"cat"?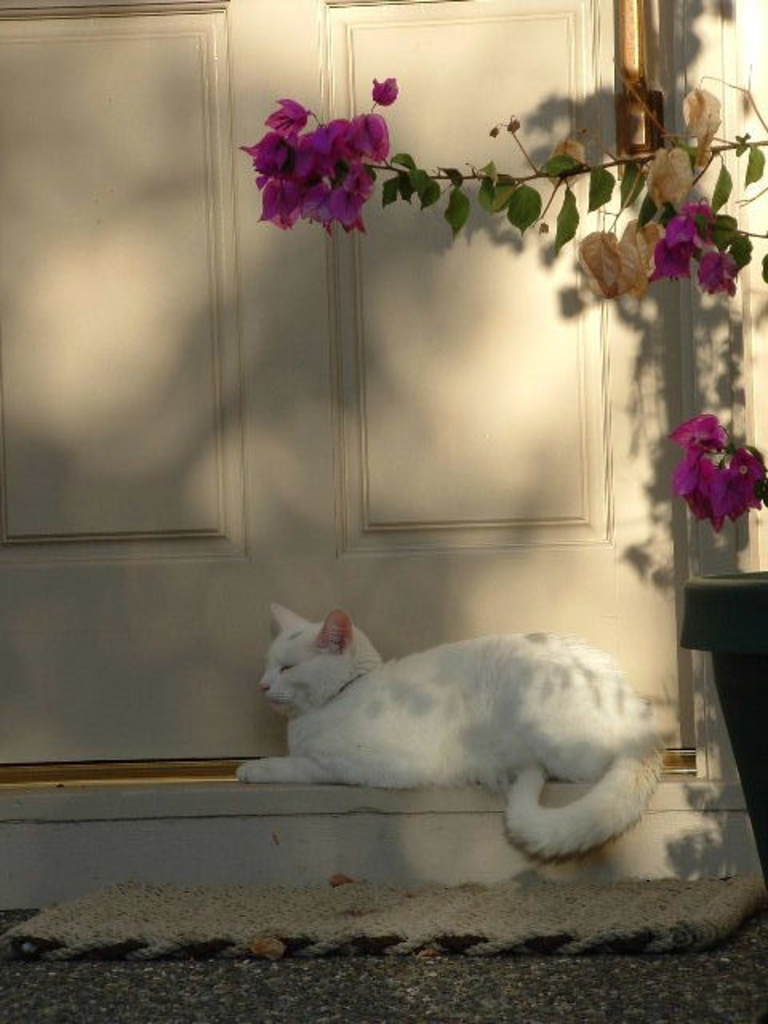
(235,605,675,864)
